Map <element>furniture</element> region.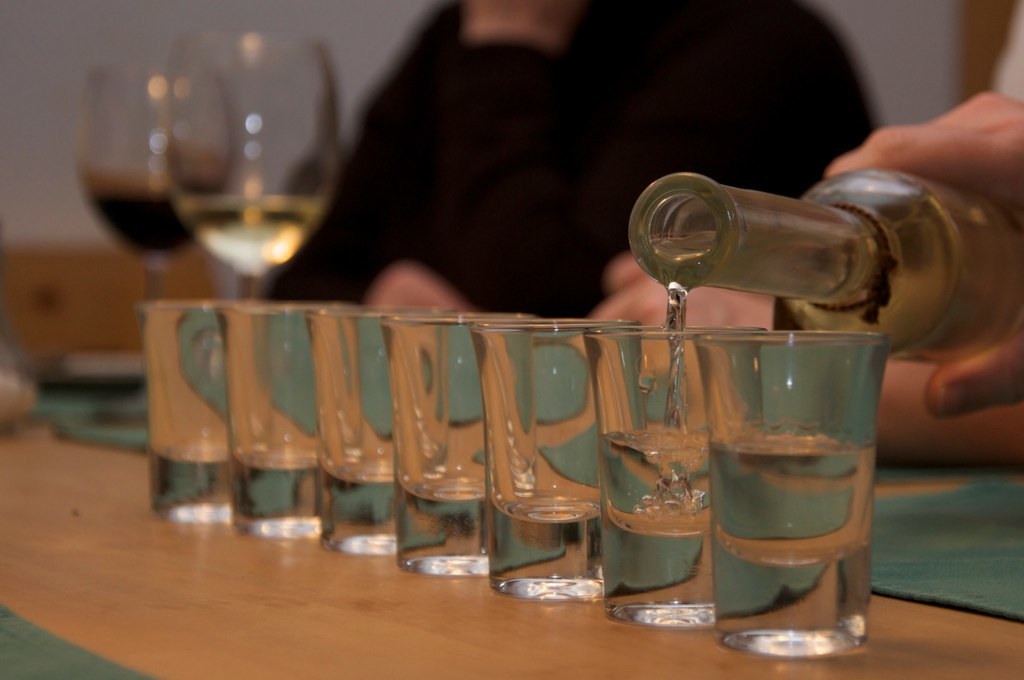
Mapped to [x1=0, y1=245, x2=1021, y2=679].
